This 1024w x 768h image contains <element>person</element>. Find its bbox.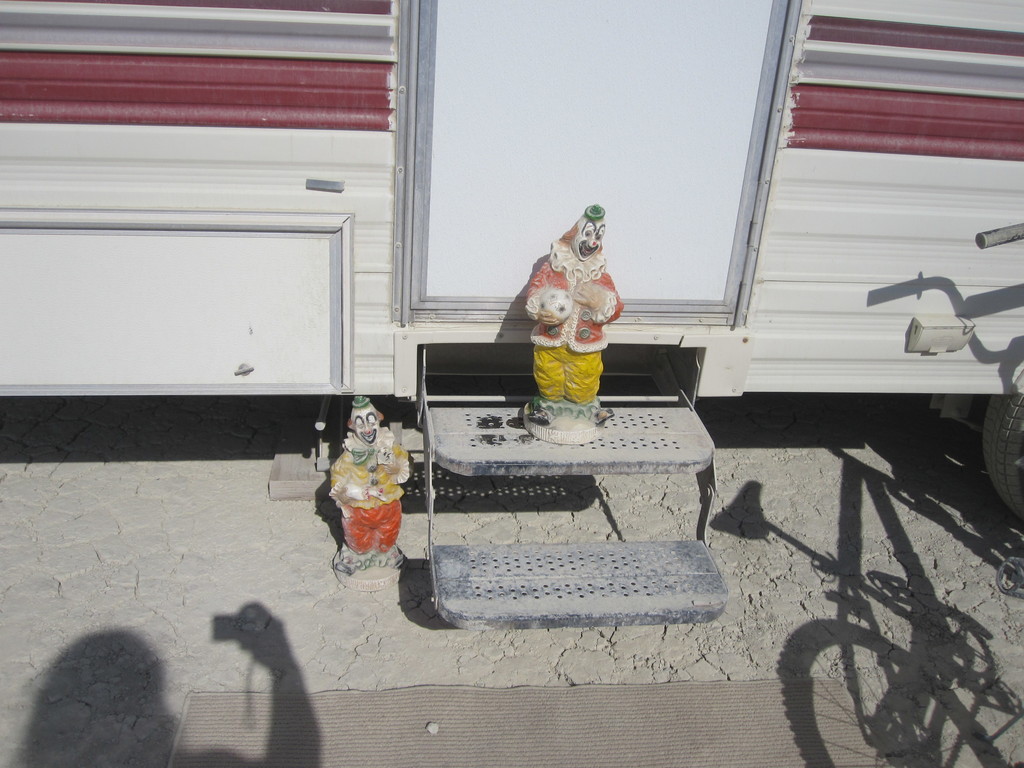
328, 397, 417, 554.
